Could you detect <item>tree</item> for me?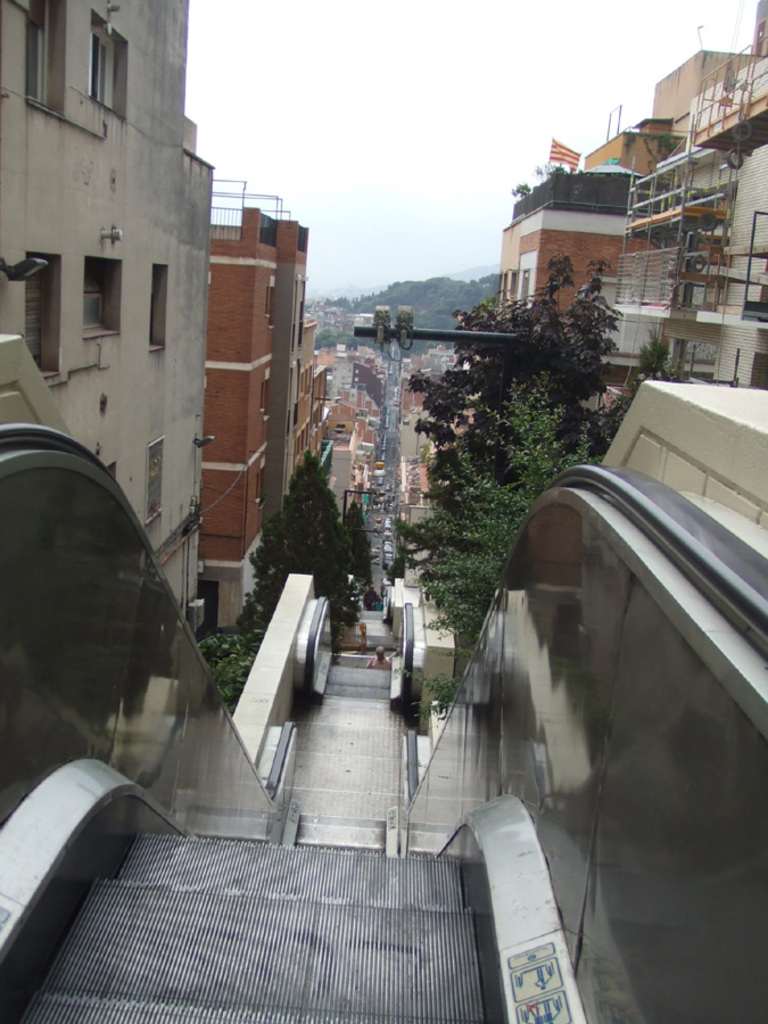
Detection result: <bbox>238, 443, 377, 591</bbox>.
